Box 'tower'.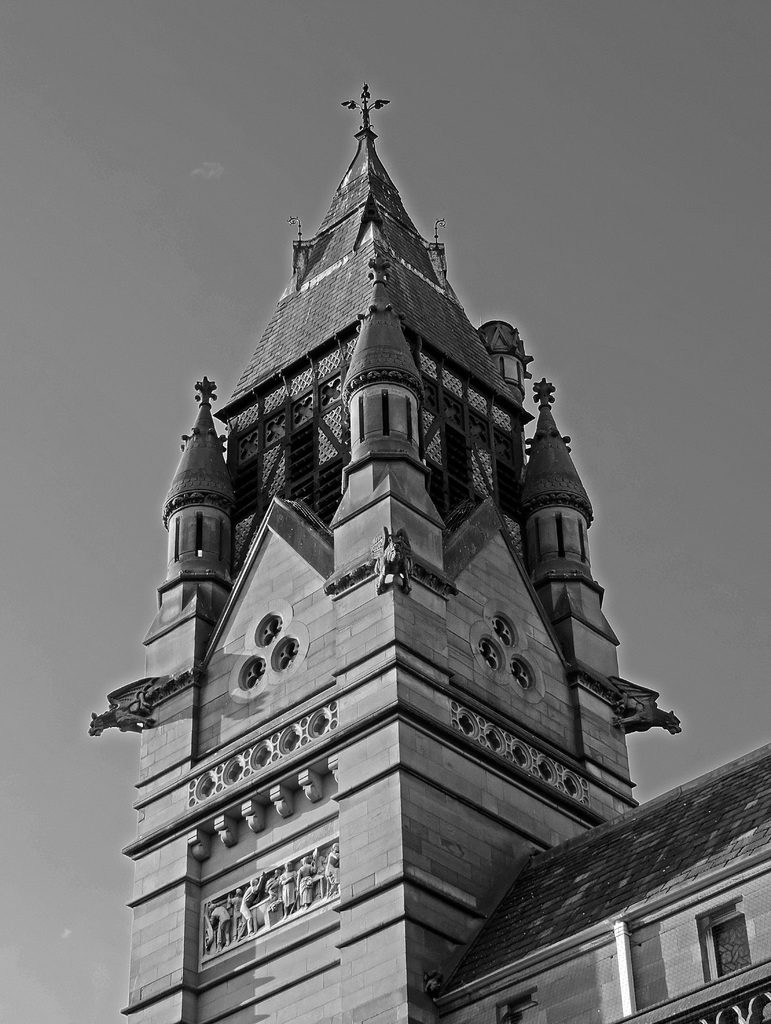
region(86, 77, 676, 1023).
